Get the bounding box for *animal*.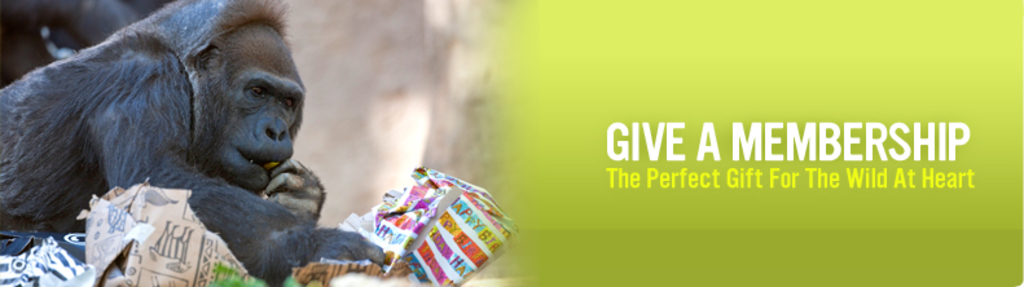
box(0, 0, 386, 286).
